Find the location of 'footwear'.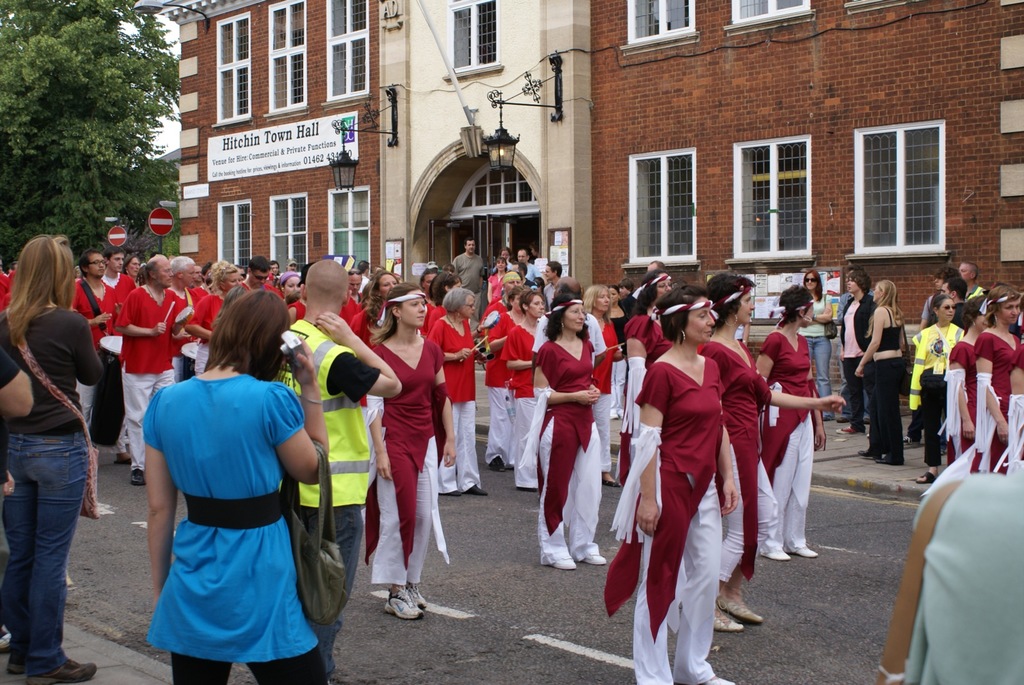
Location: rect(556, 558, 577, 567).
